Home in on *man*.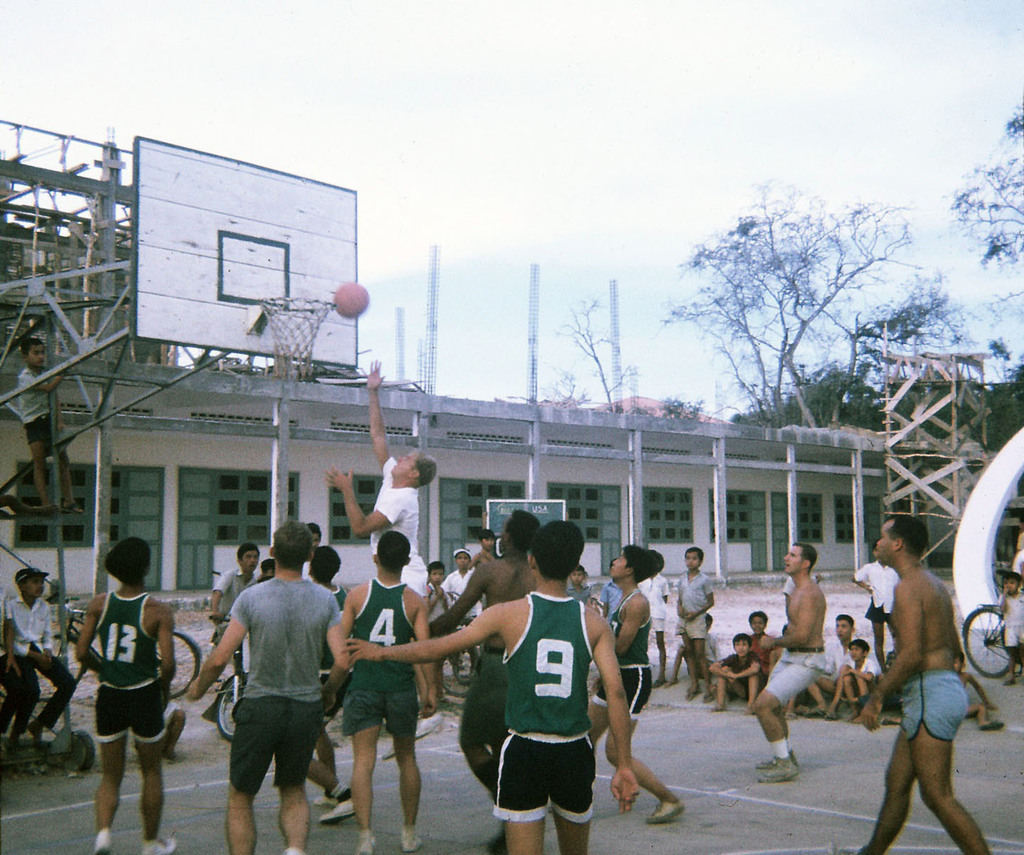
Homed in at pyautogui.locateOnScreen(326, 358, 439, 745).
